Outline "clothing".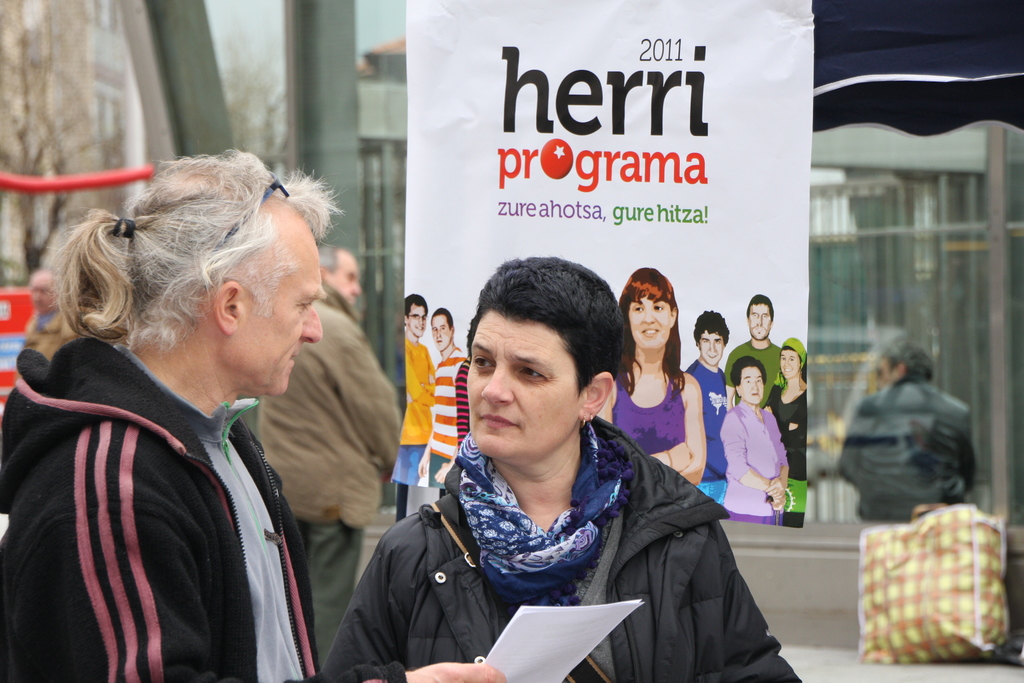
Outline: 763, 368, 814, 504.
